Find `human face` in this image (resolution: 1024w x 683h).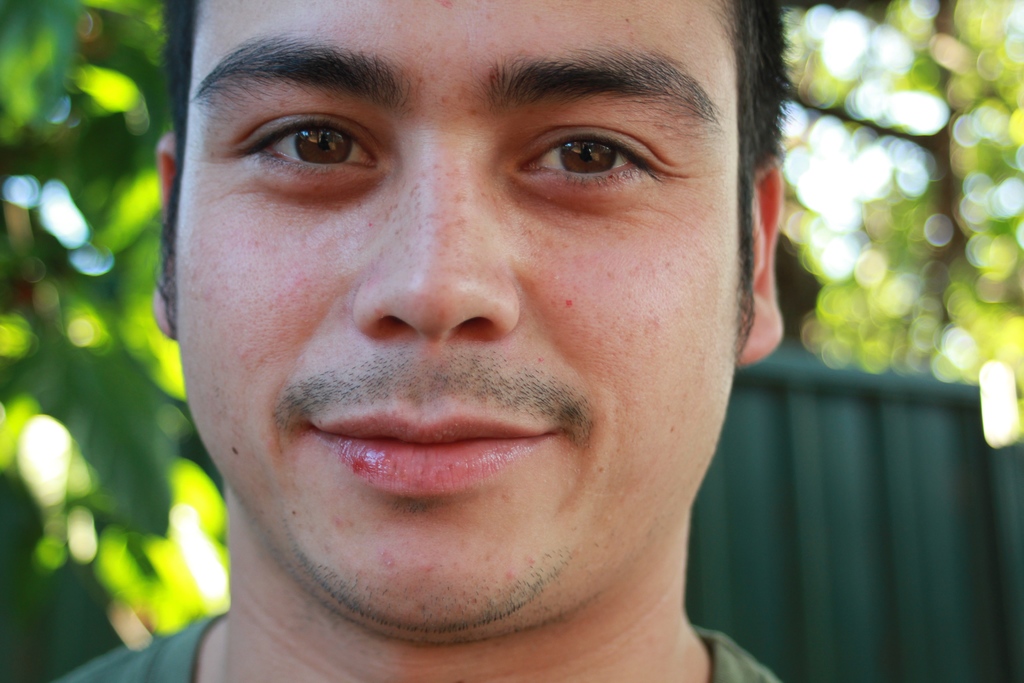
173, 0, 743, 633.
